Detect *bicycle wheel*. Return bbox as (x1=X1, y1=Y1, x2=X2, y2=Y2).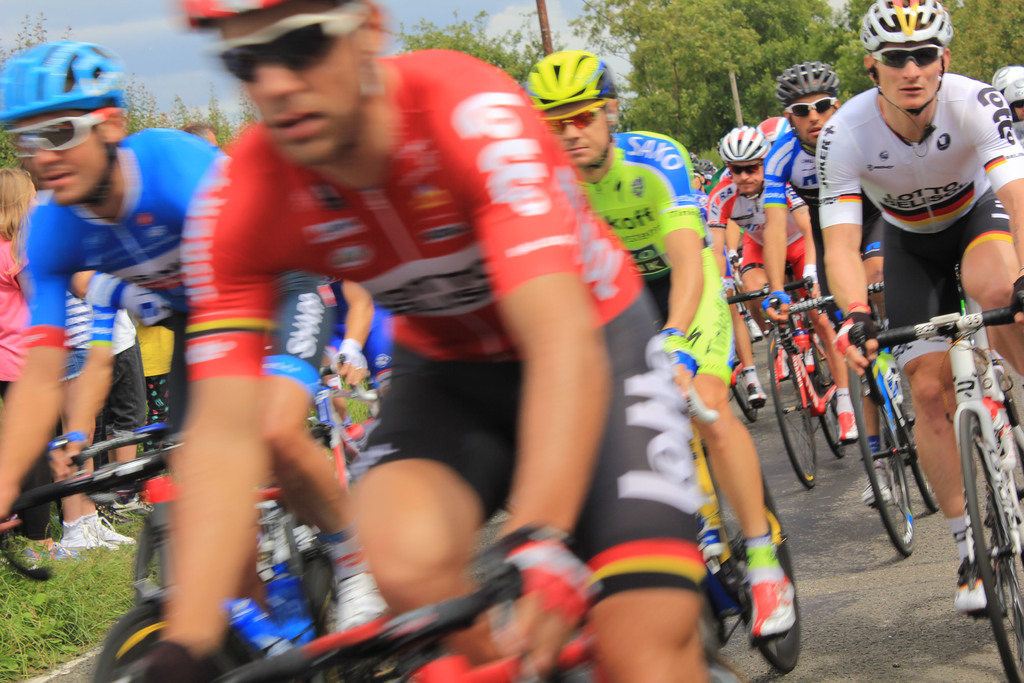
(x1=769, y1=322, x2=820, y2=493).
